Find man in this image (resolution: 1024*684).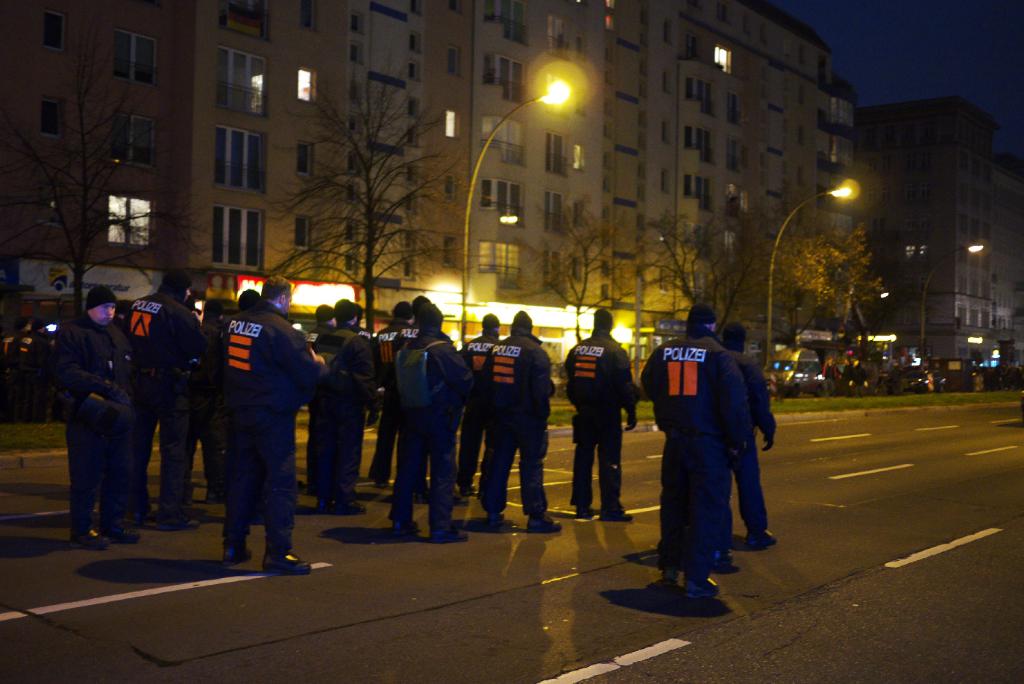
<box>113,301,130,321</box>.
